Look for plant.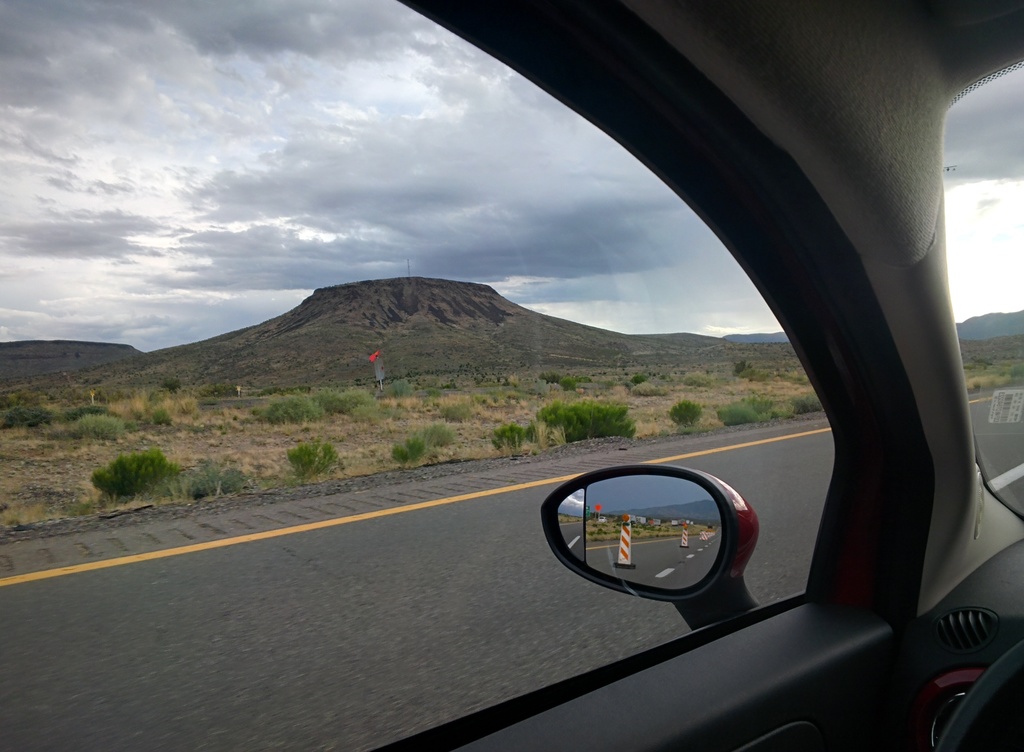
Found: crop(326, 382, 379, 418).
